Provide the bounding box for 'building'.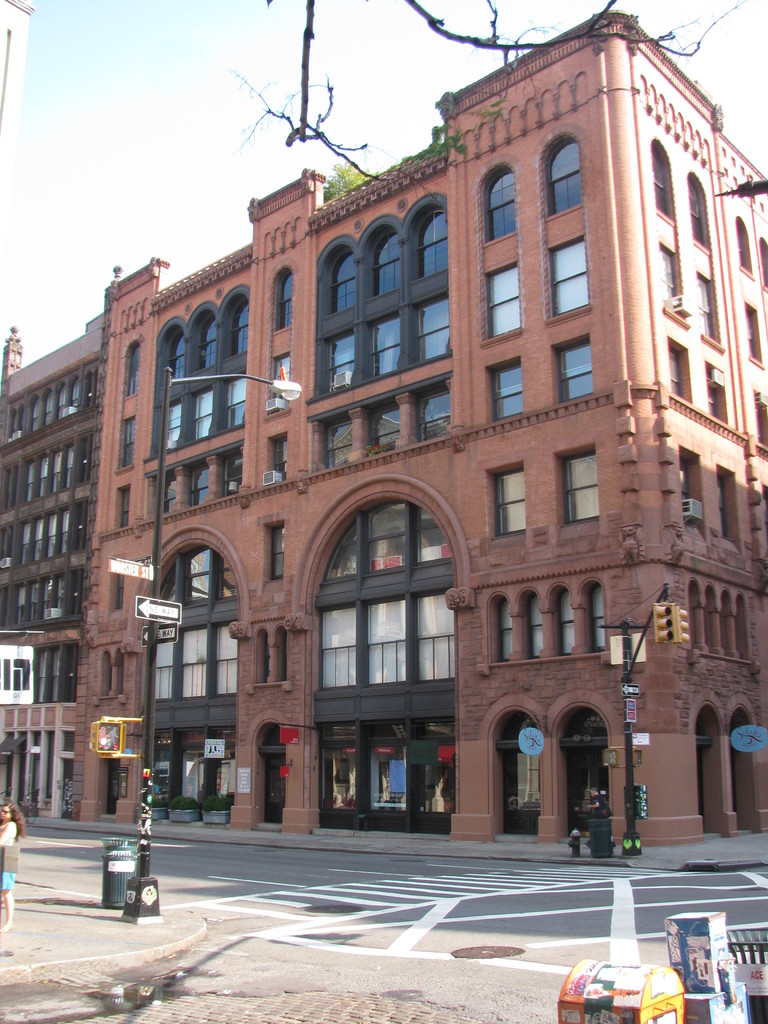
(x1=0, y1=264, x2=120, y2=817).
